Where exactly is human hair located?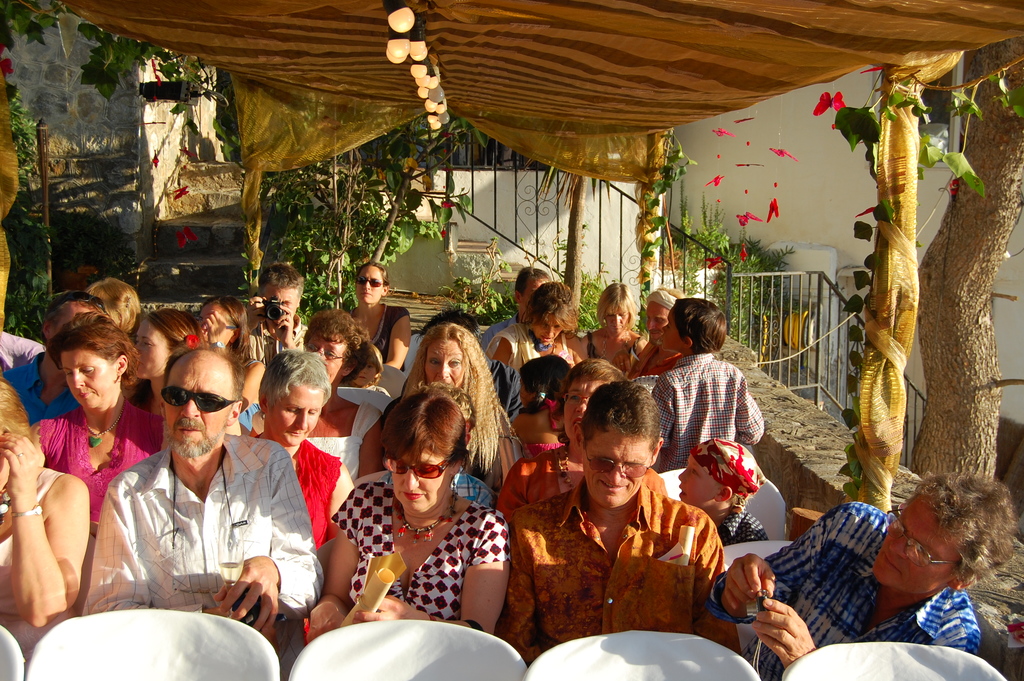
Its bounding box is <region>303, 320, 364, 355</region>.
